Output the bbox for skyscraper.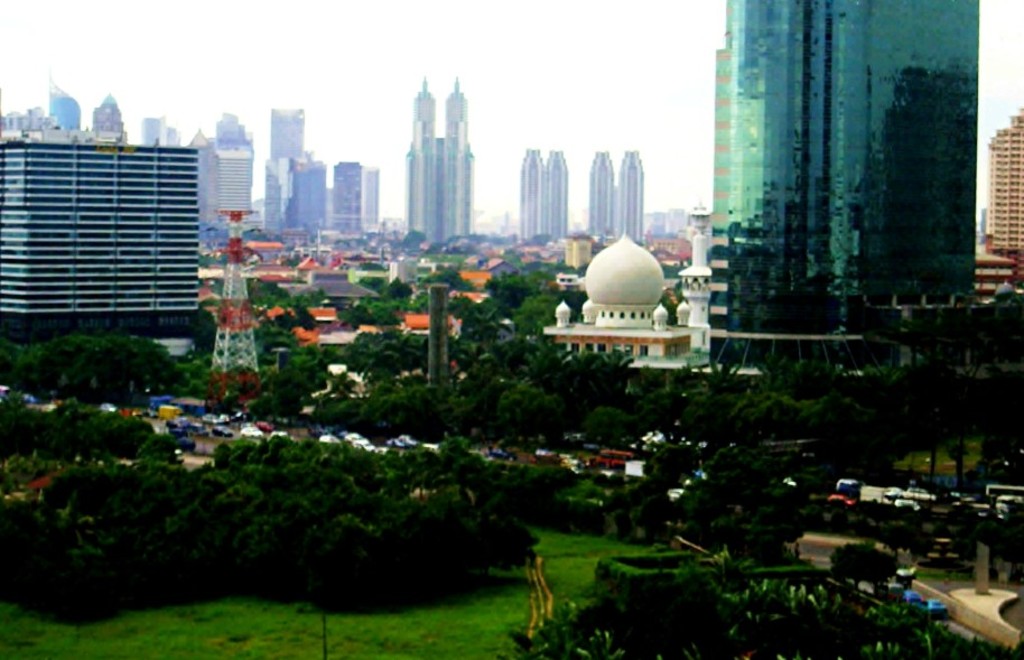
(587,152,643,245).
